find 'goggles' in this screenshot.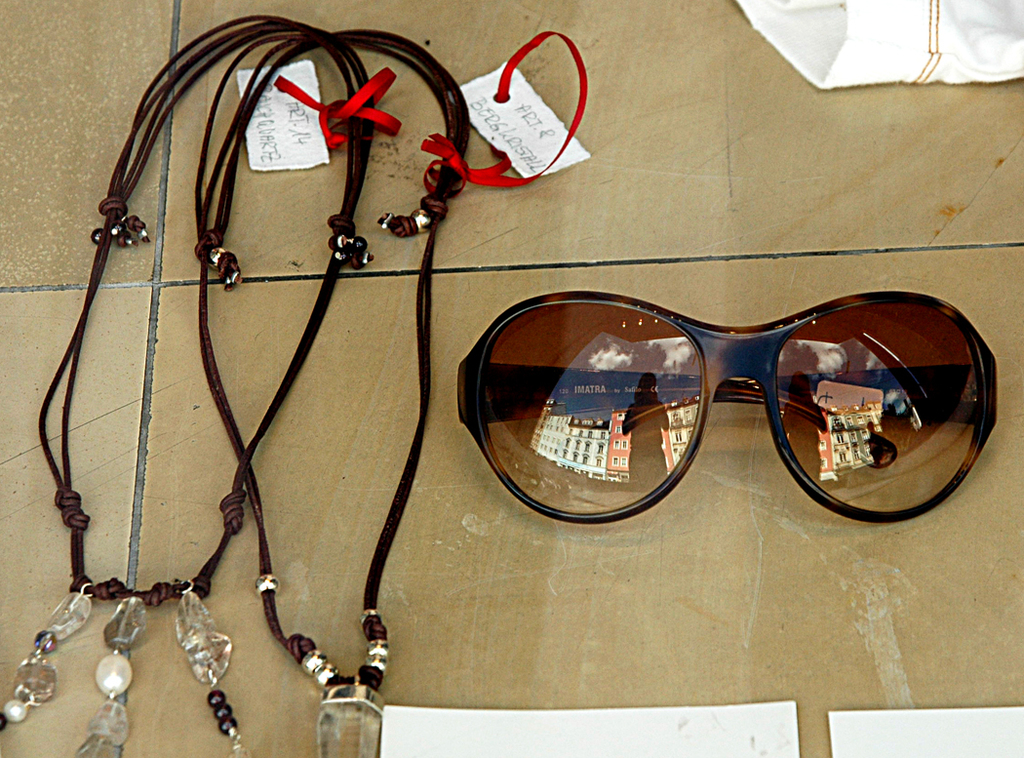
The bounding box for 'goggles' is Rect(450, 293, 1003, 534).
